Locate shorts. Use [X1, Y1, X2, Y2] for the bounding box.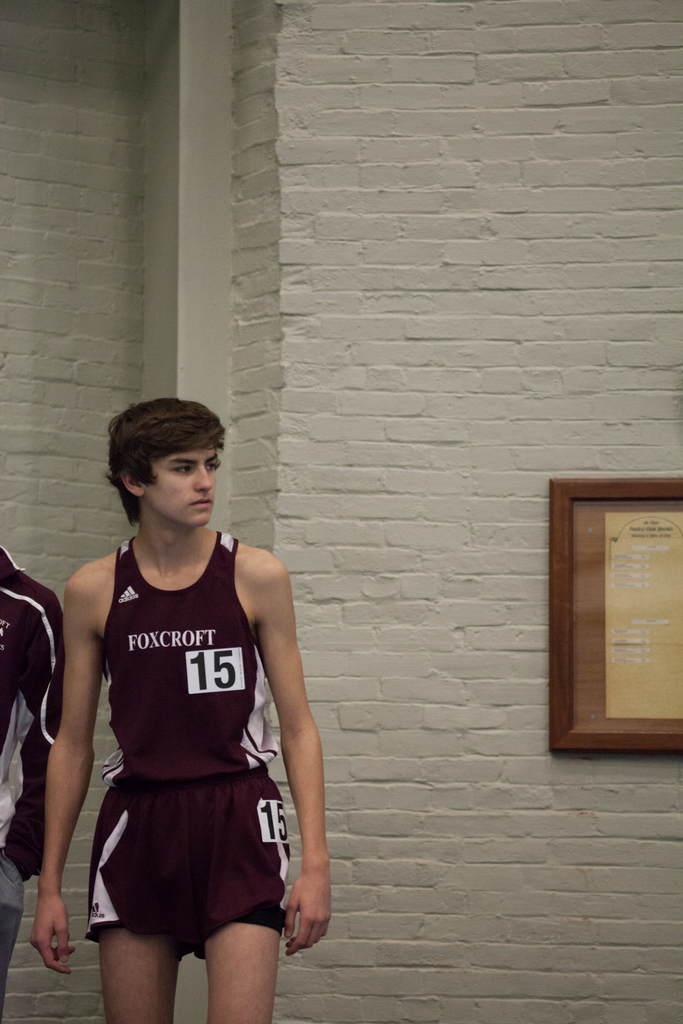
[0, 847, 28, 991].
